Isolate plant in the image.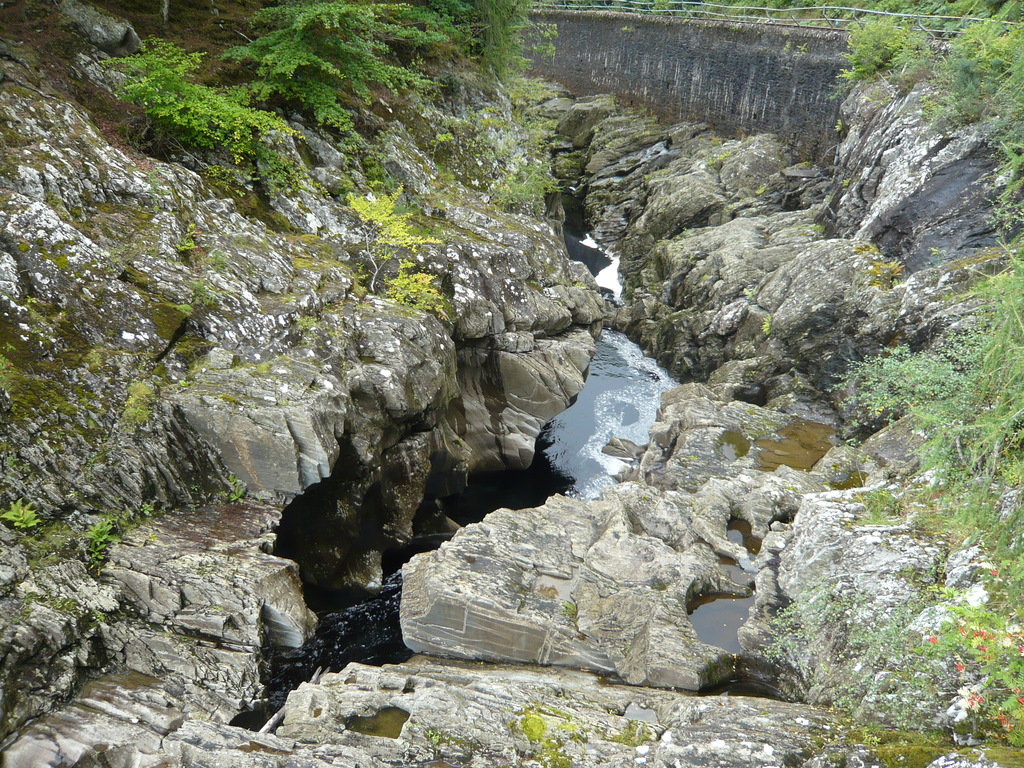
Isolated region: left=83, top=519, right=122, bottom=569.
